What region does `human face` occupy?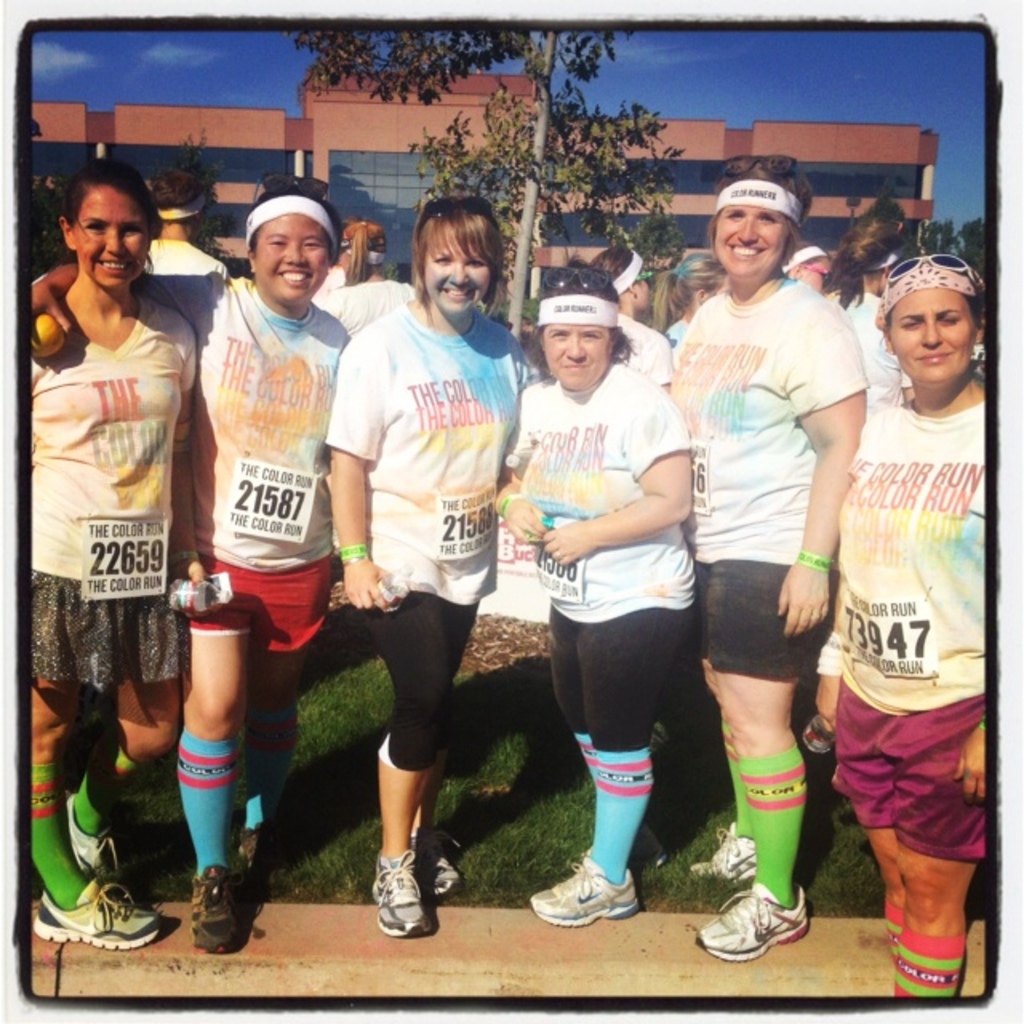
x1=630 y1=278 x2=664 y2=323.
